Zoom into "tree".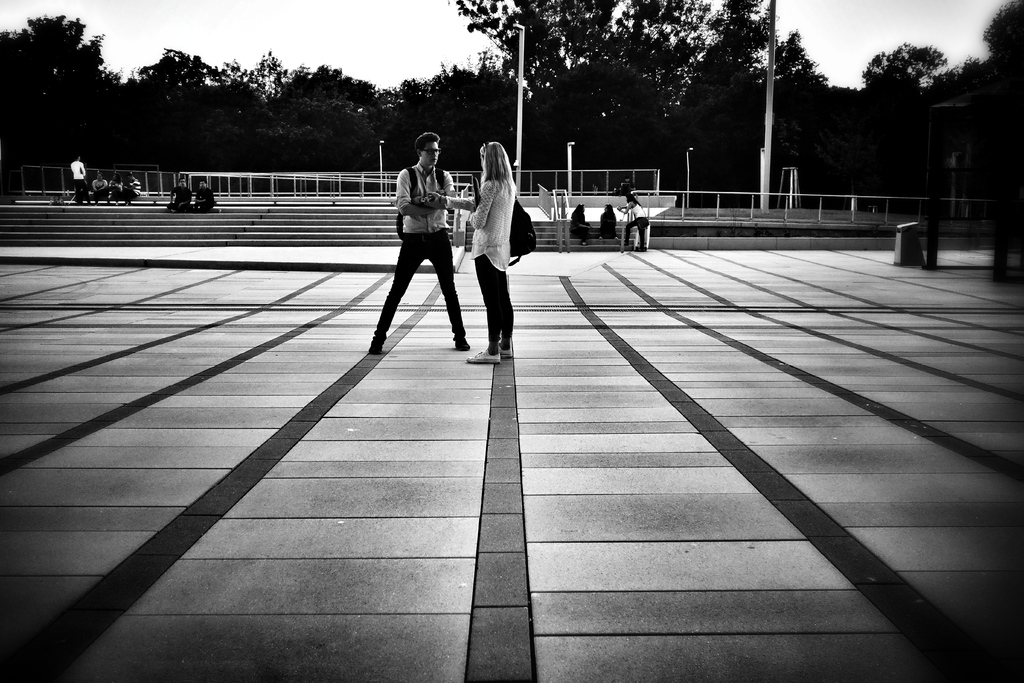
Zoom target: 856:37:952:96.
